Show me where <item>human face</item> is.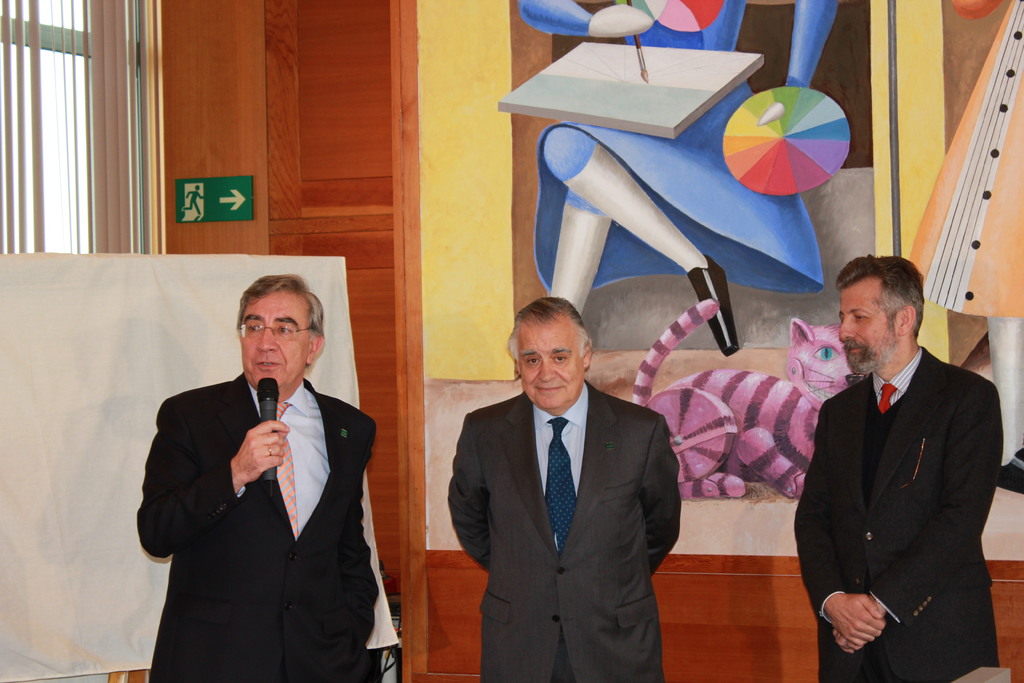
<item>human face</item> is at [837, 286, 897, 377].
